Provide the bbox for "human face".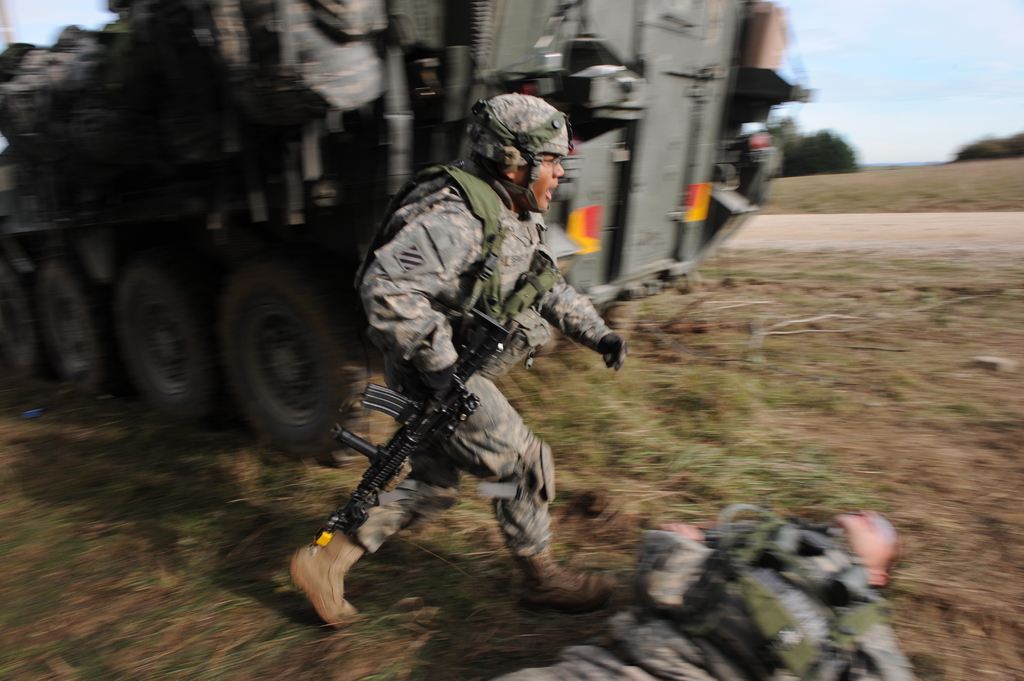
{"x1": 838, "y1": 505, "x2": 893, "y2": 562}.
